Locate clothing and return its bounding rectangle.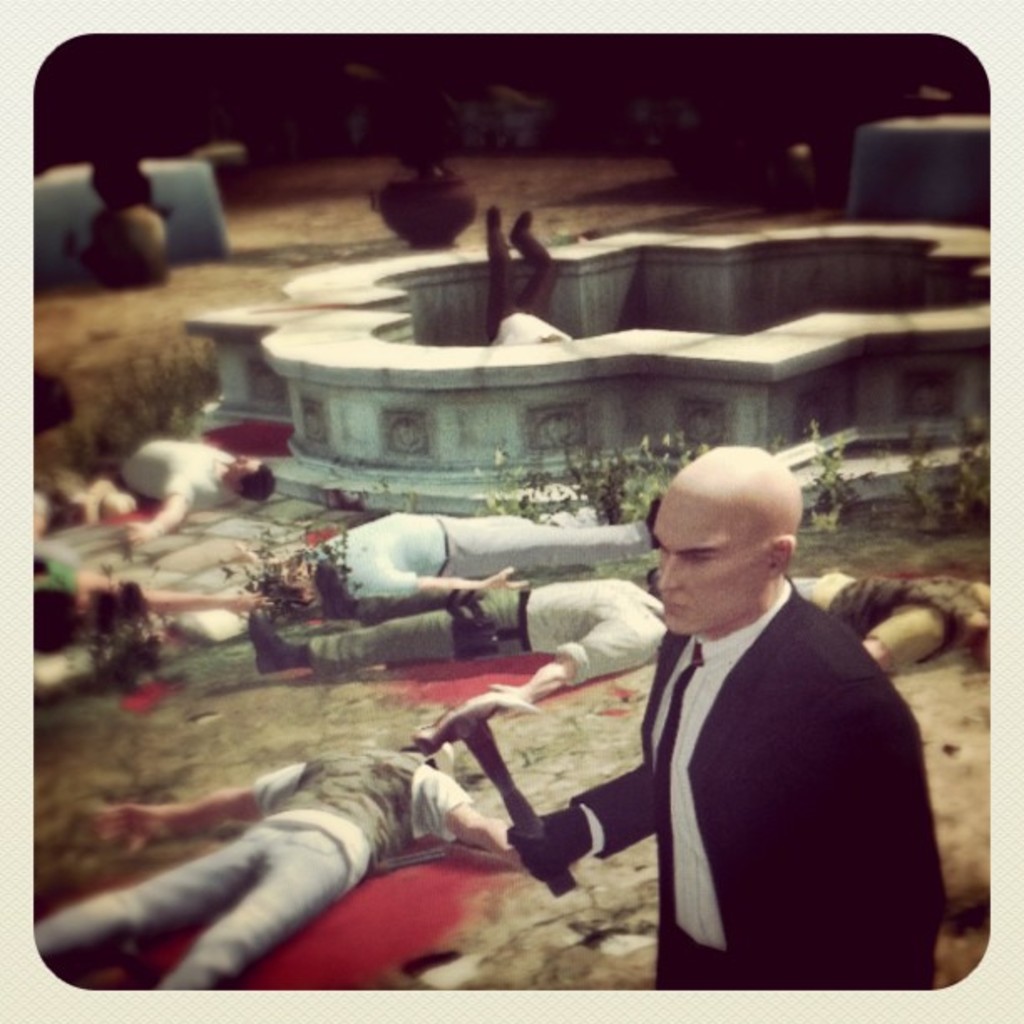
rect(306, 571, 673, 693).
